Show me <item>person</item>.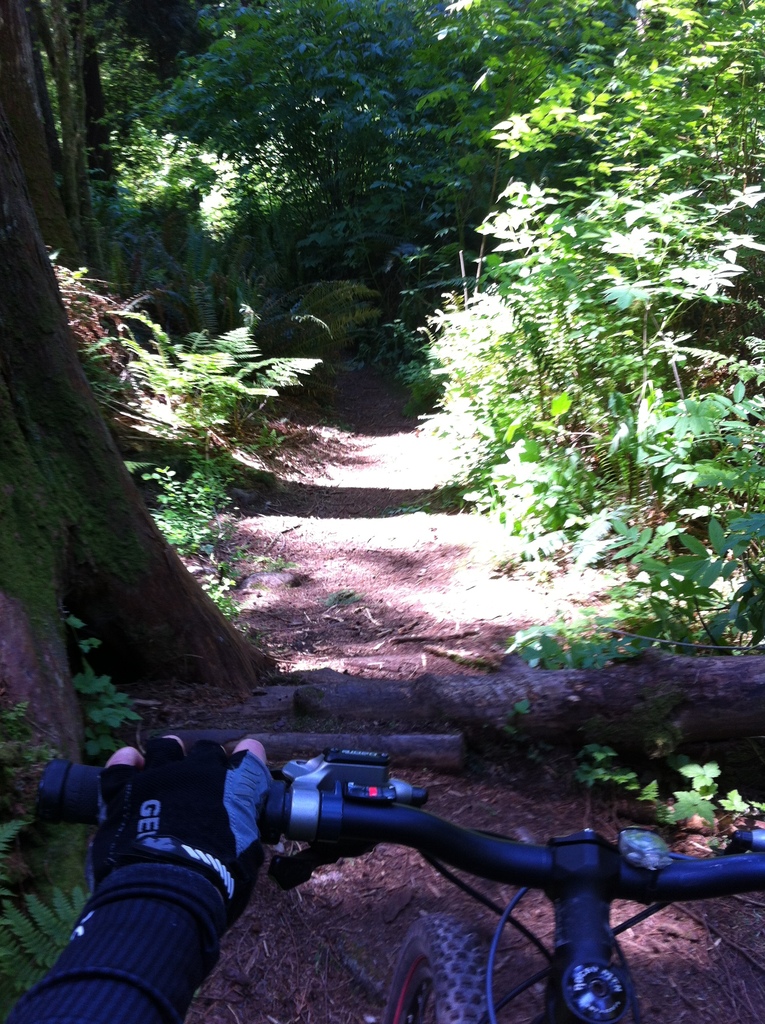
<item>person</item> is here: (3,739,275,1021).
